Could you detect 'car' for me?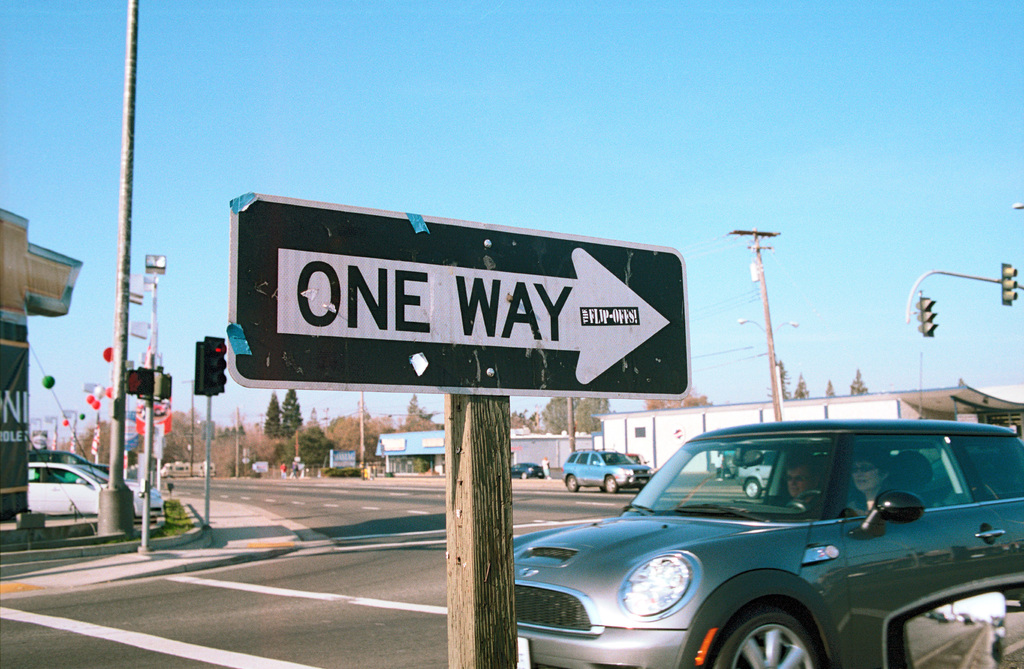
Detection result: <region>568, 447, 651, 497</region>.
